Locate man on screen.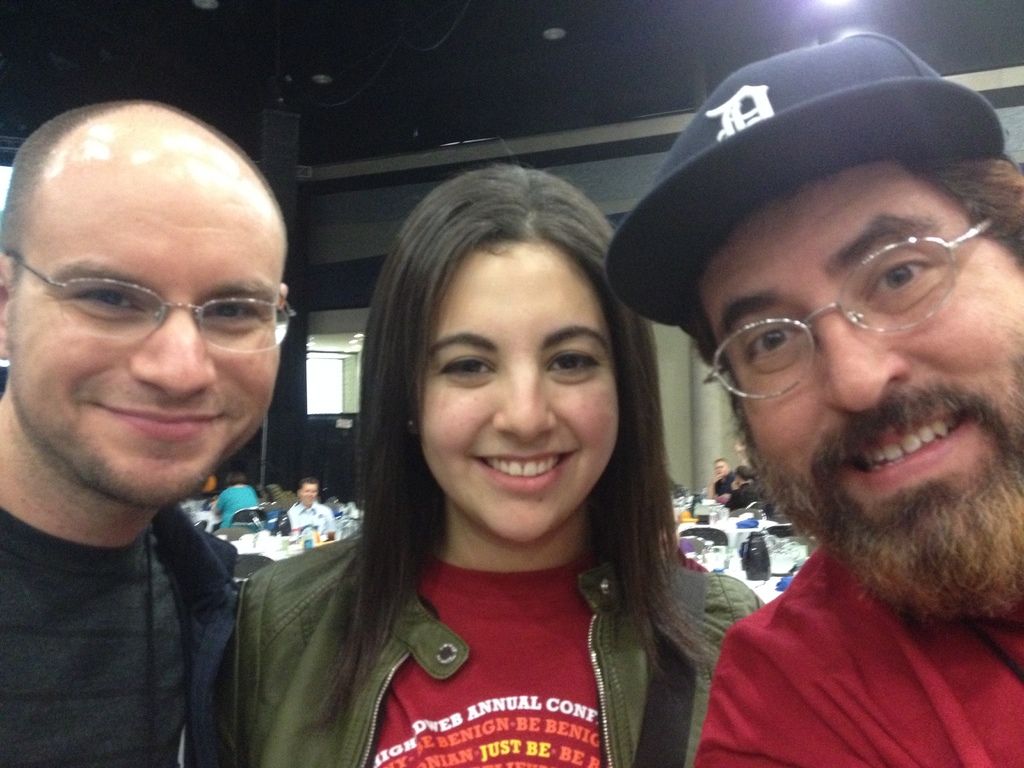
On screen at bbox=[609, 28, 1023, 767].
